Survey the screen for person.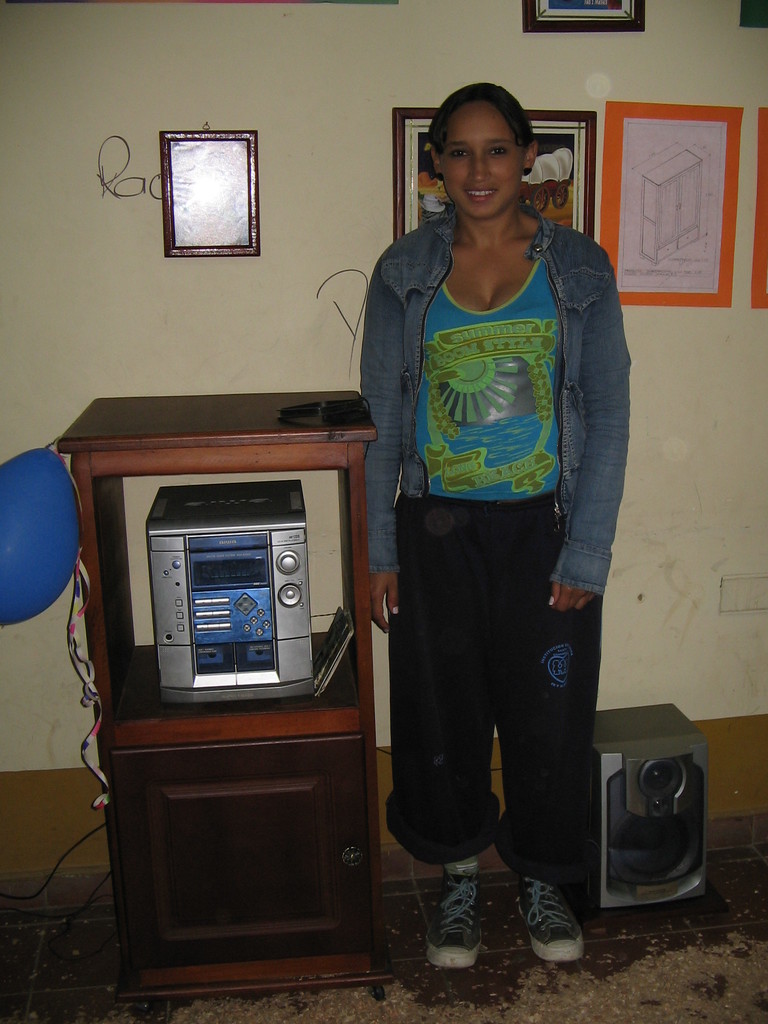
Survey found: <box>365,80,635,975</box>.
